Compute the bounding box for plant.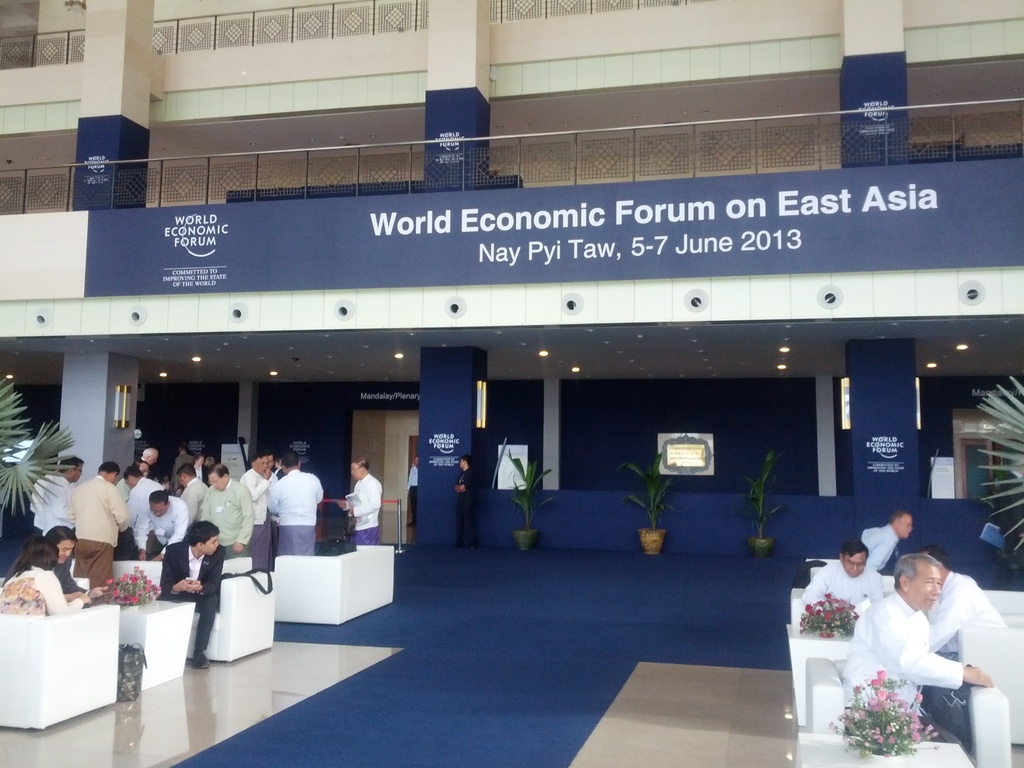
<region>852, 664, 935, 756</region>.
